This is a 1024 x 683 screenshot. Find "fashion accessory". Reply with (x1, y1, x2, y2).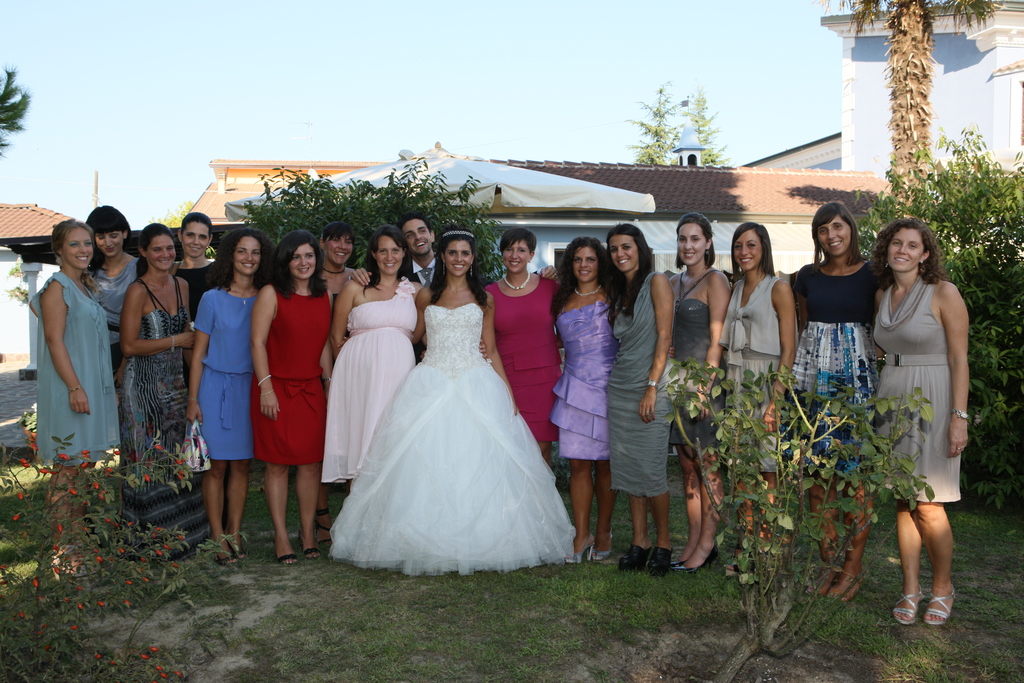
(957, 443, 965, 453).
